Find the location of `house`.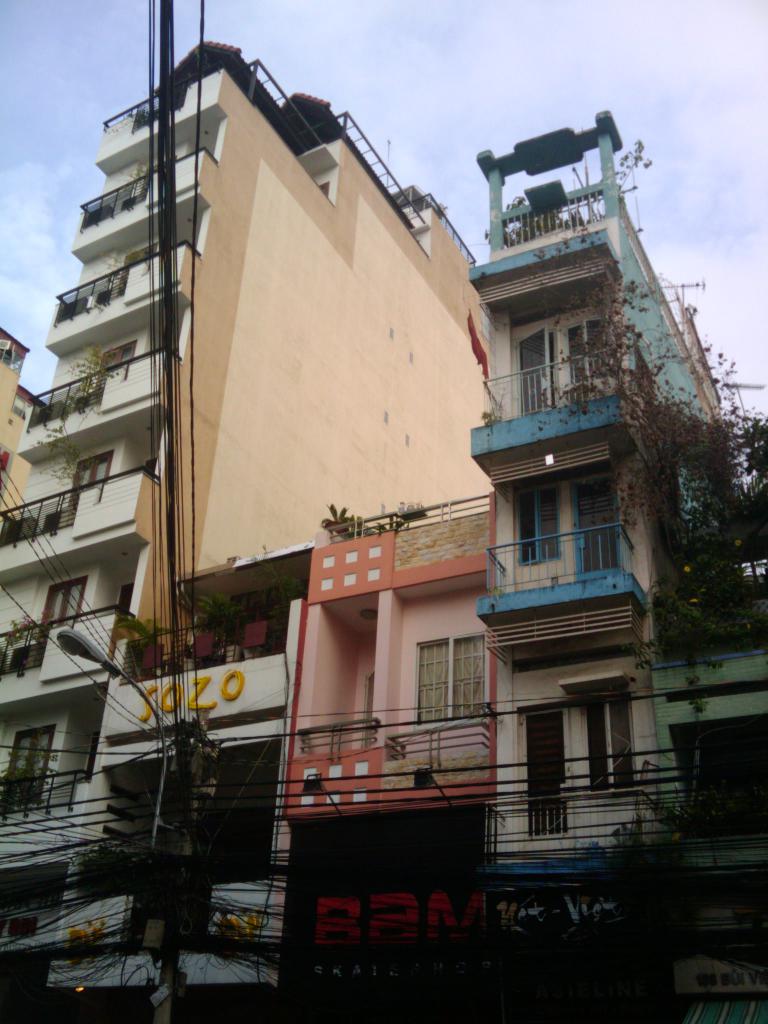
Location: x1=278 y1=493 x2=493 y2=982.
